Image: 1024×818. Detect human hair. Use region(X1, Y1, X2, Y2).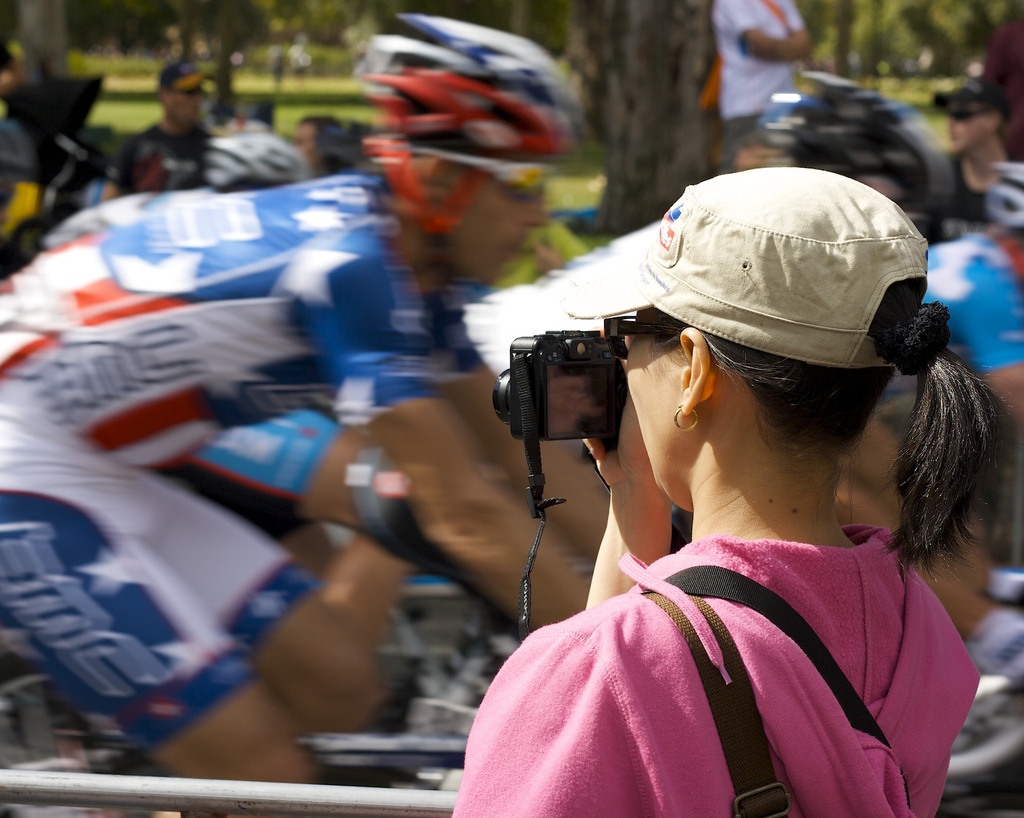
region(637, 277, 1023, 595).
